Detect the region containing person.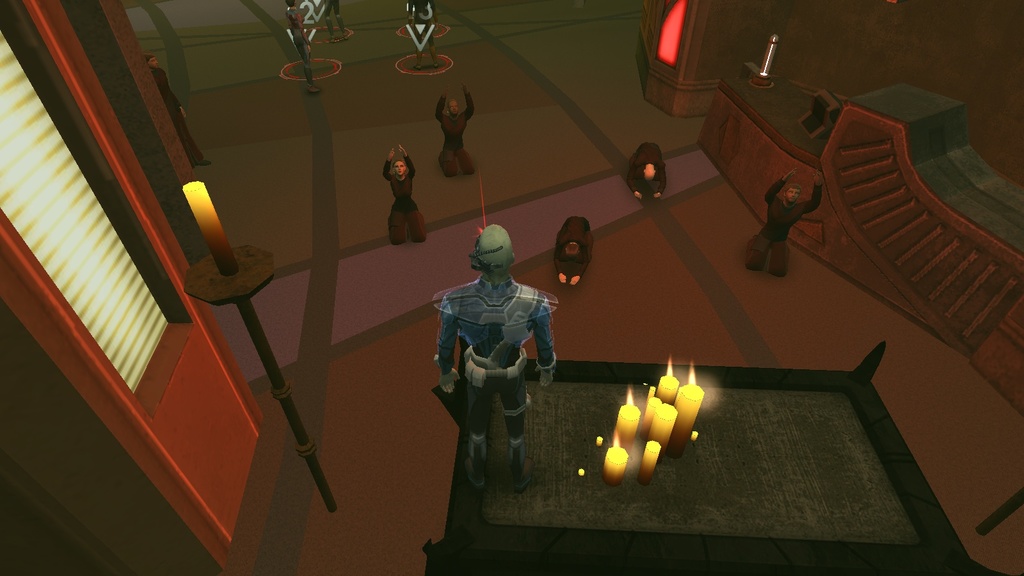
[622,140,666,203].
